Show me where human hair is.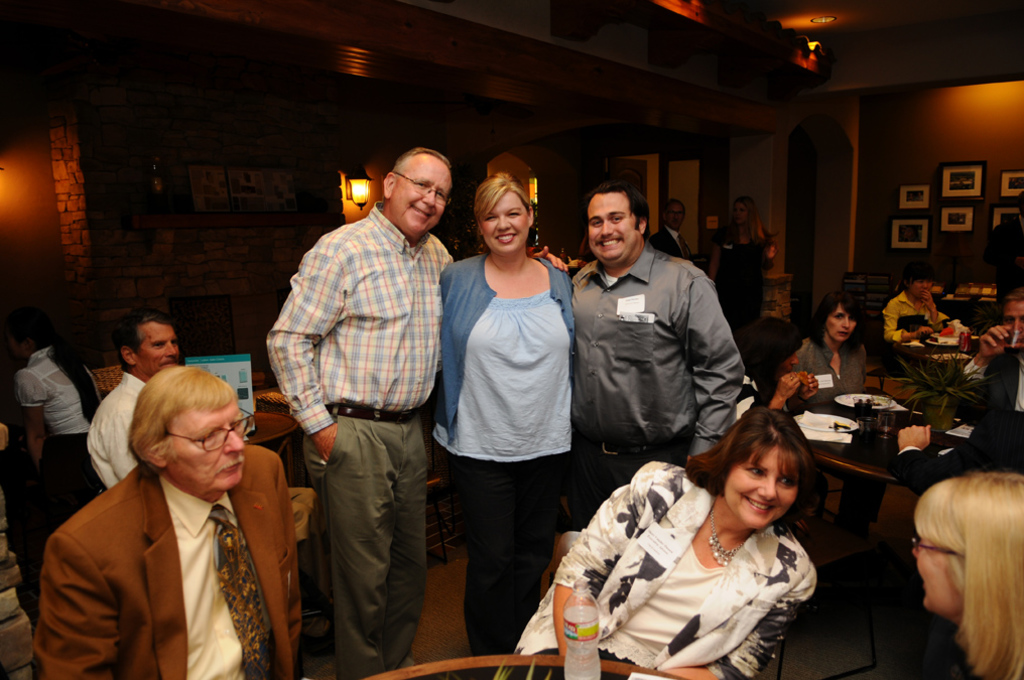
human hair is at box=[729, 194, 767, 246].
